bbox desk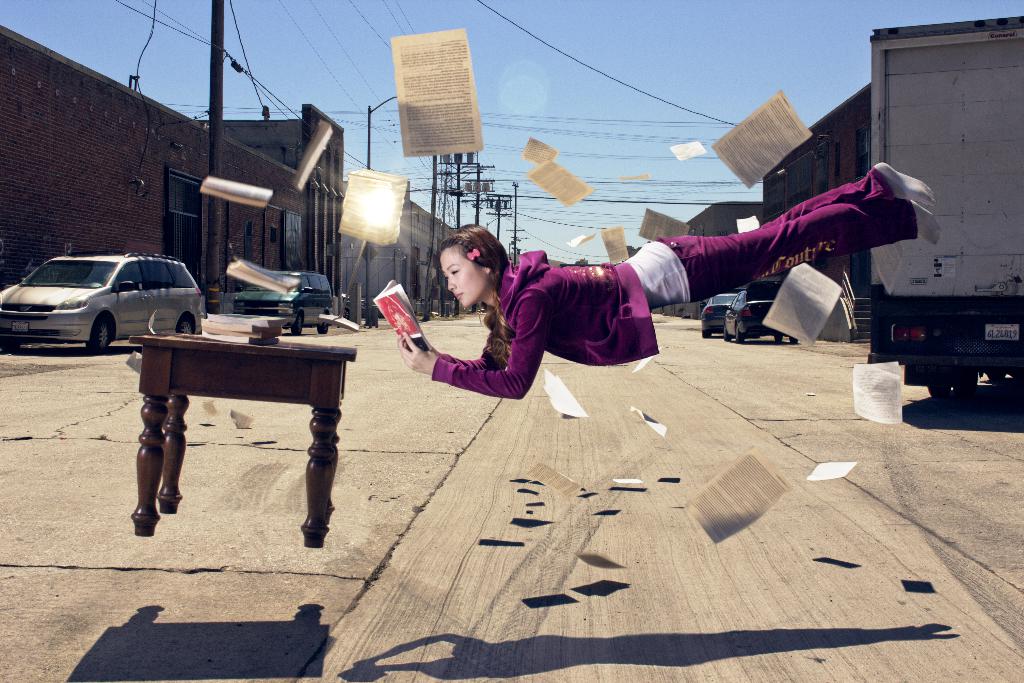
pyautogui.locateOnScreen(120, 299, 337, 532)
